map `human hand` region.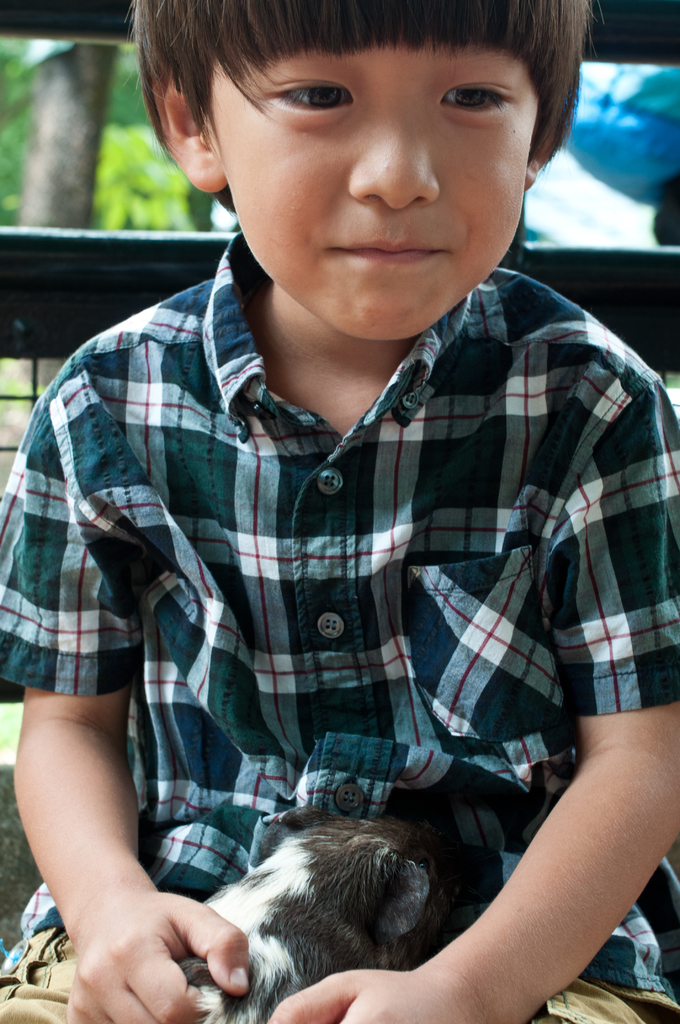
Mapped to <region>264, 970, 494, 1023</region>.
